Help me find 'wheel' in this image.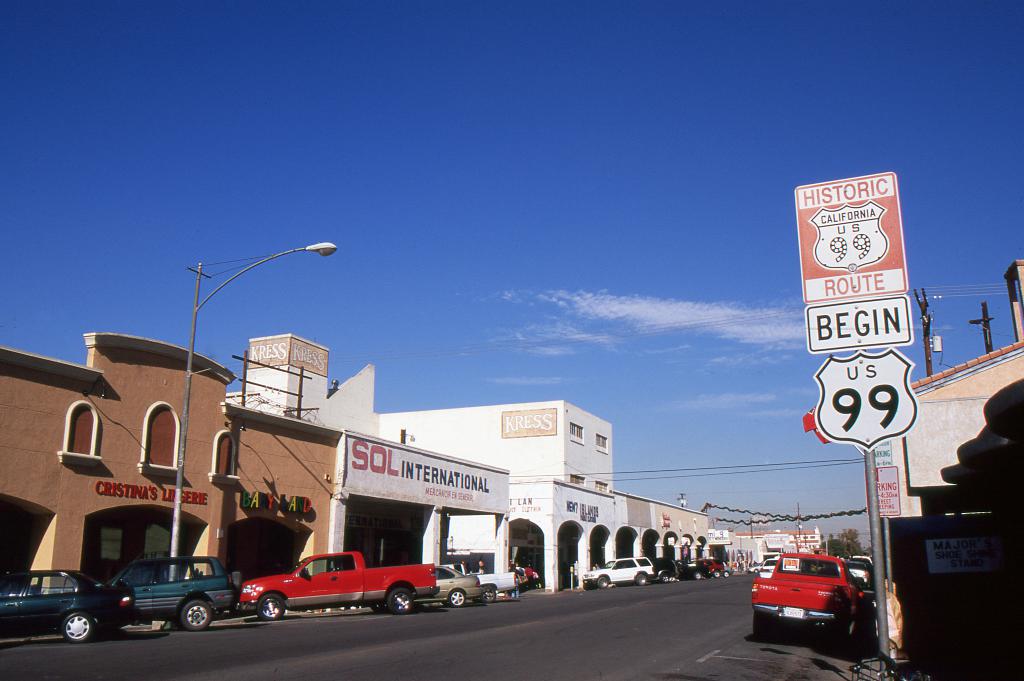
Found it: detection(179, 598, 213, 632).
